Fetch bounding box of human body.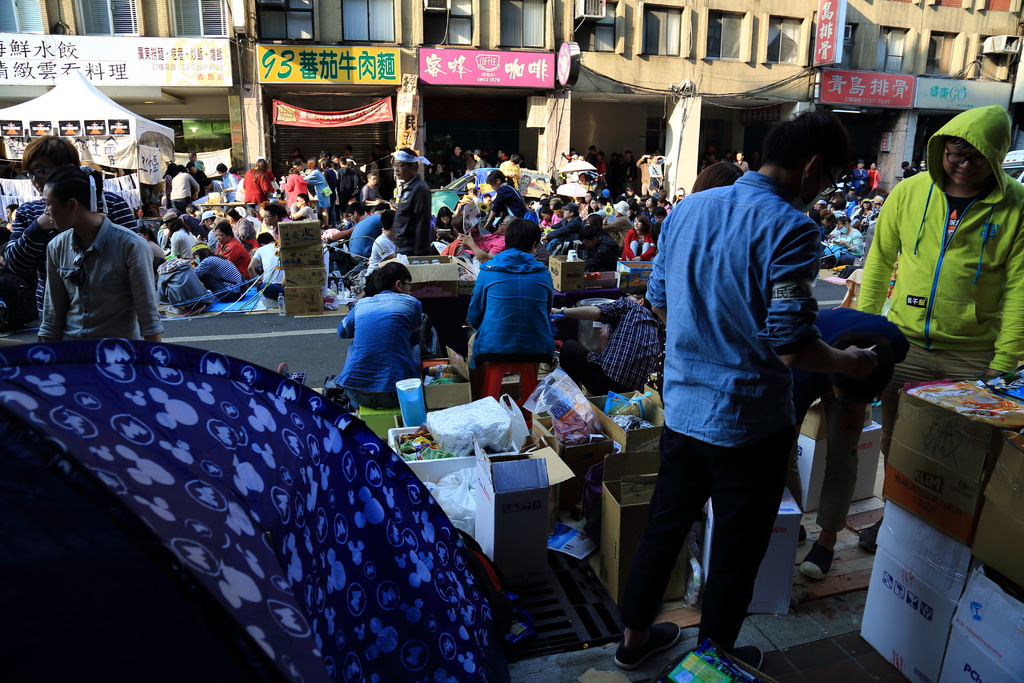
Bbox: bbox=(189, 152, 203, 169).
